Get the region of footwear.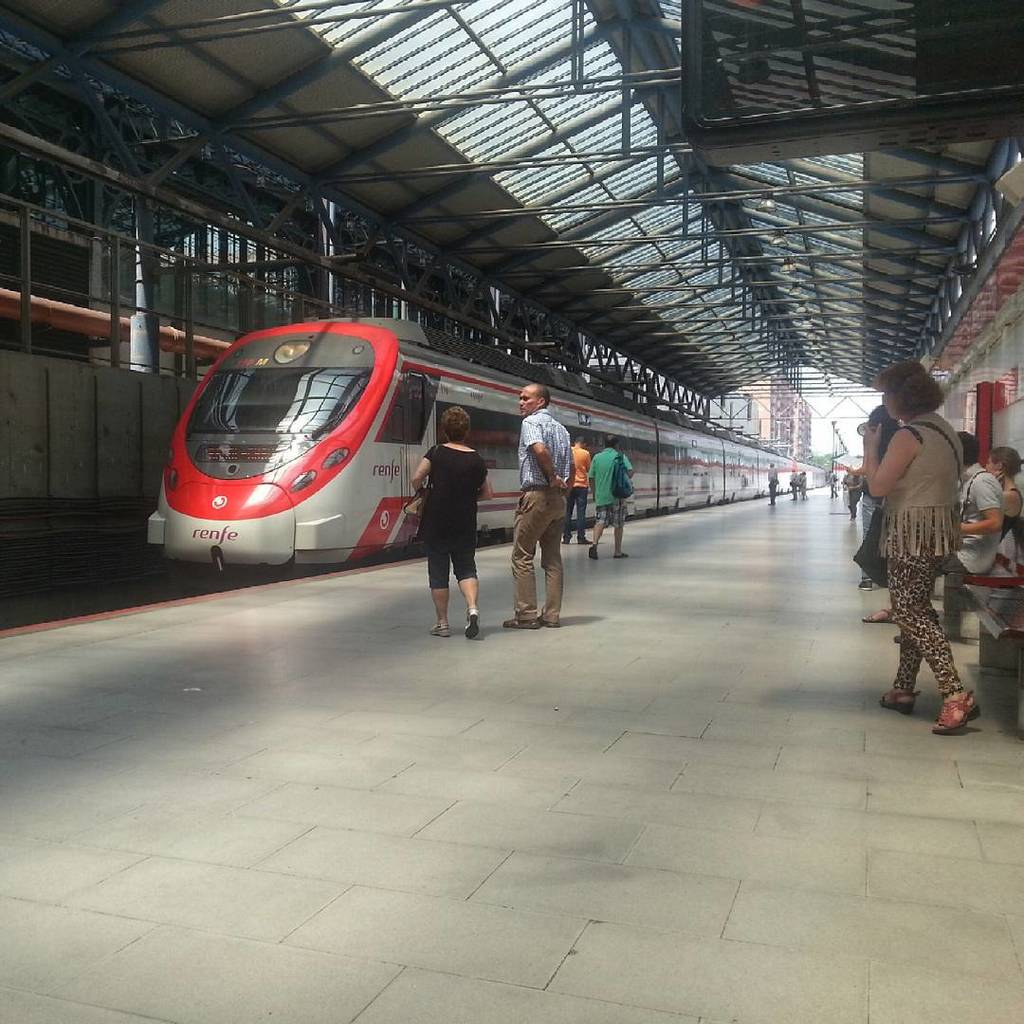
{"left": 876, "top": 685, "right": 919, "bottom": 711}.
